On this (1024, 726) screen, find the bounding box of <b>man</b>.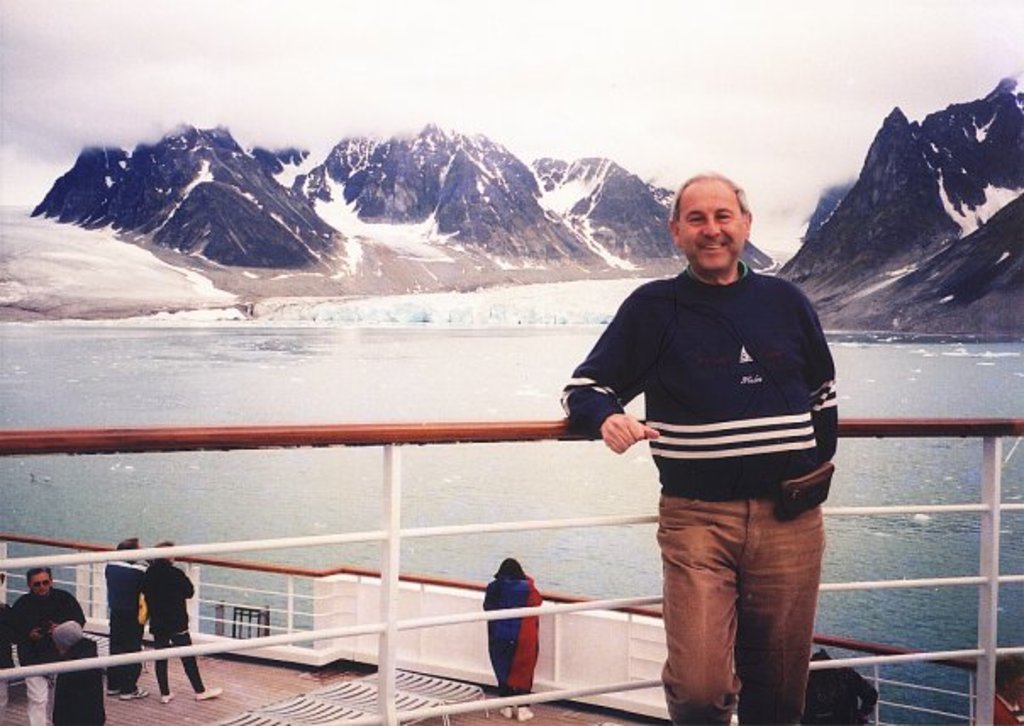
Bounding box: crop(558, 171, 843, 724).
